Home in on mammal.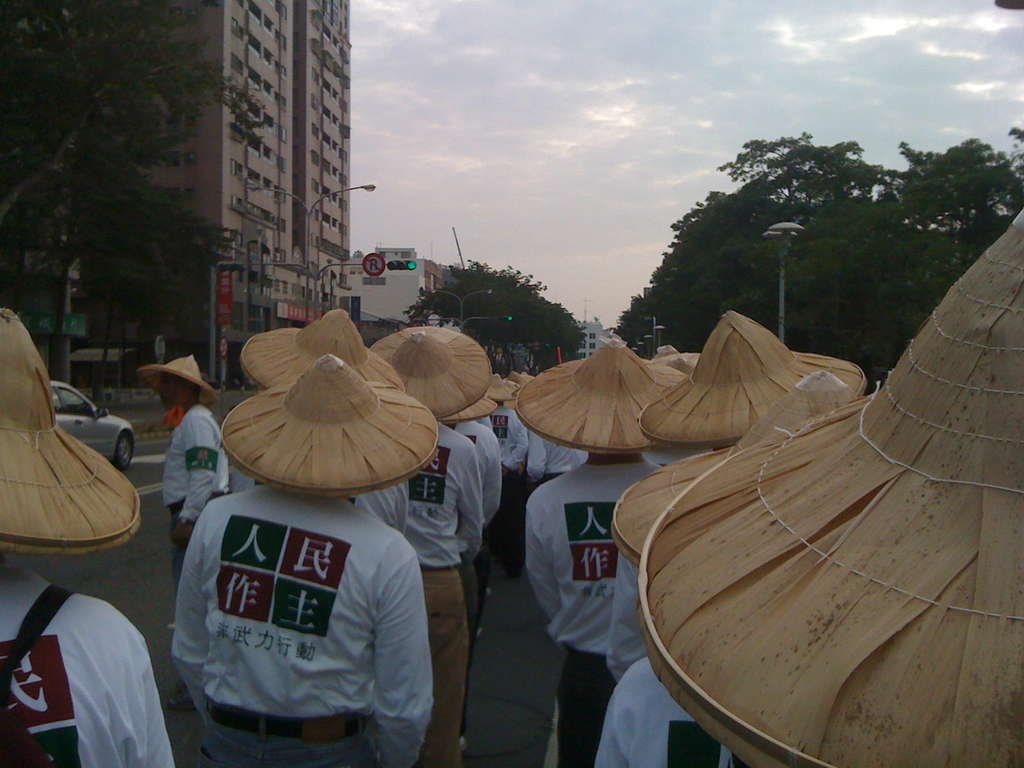
Homed in at (0,547,179,767).
